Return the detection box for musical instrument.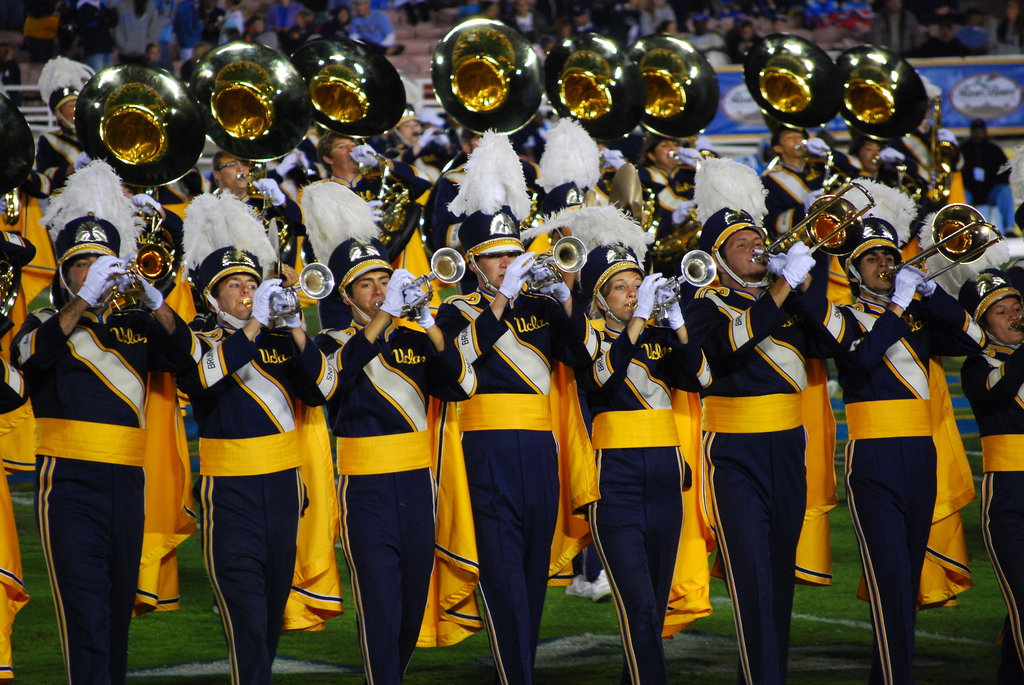
box(228, 253, 342, 335).
